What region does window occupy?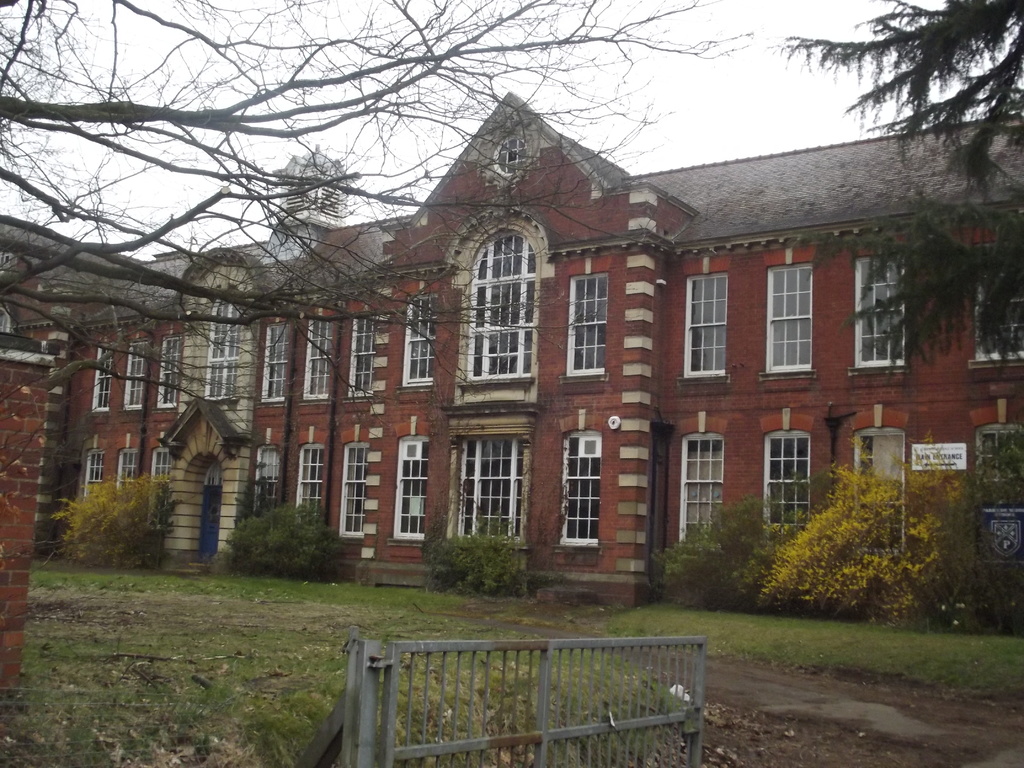
[x1=771, y1=431, x2=809, y2=533].
